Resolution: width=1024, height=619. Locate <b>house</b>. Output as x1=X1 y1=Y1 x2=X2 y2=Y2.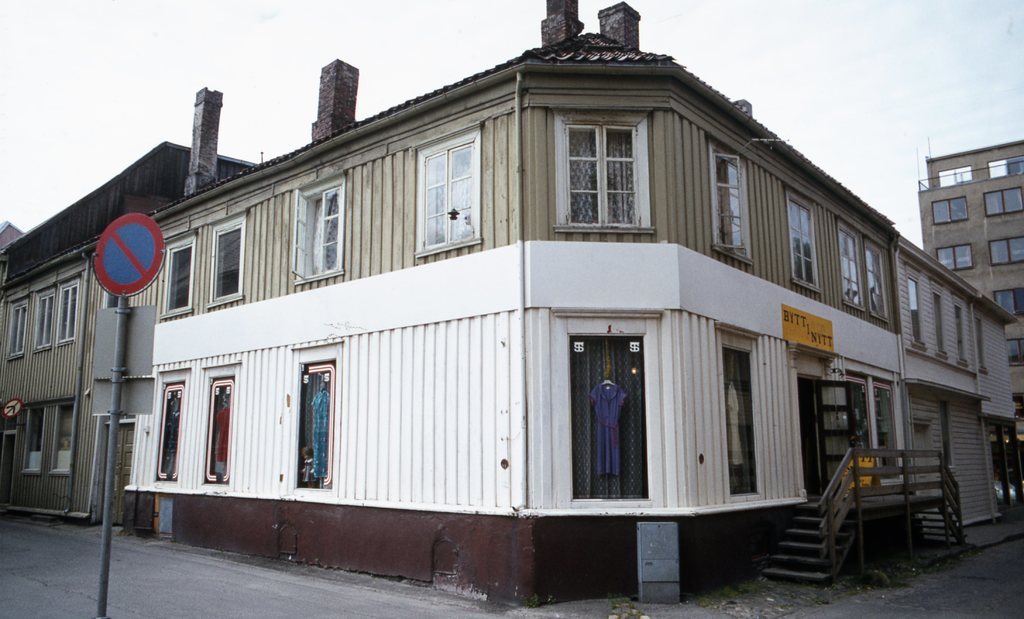
x1=1 y1=134 x2=271 y2=538.
